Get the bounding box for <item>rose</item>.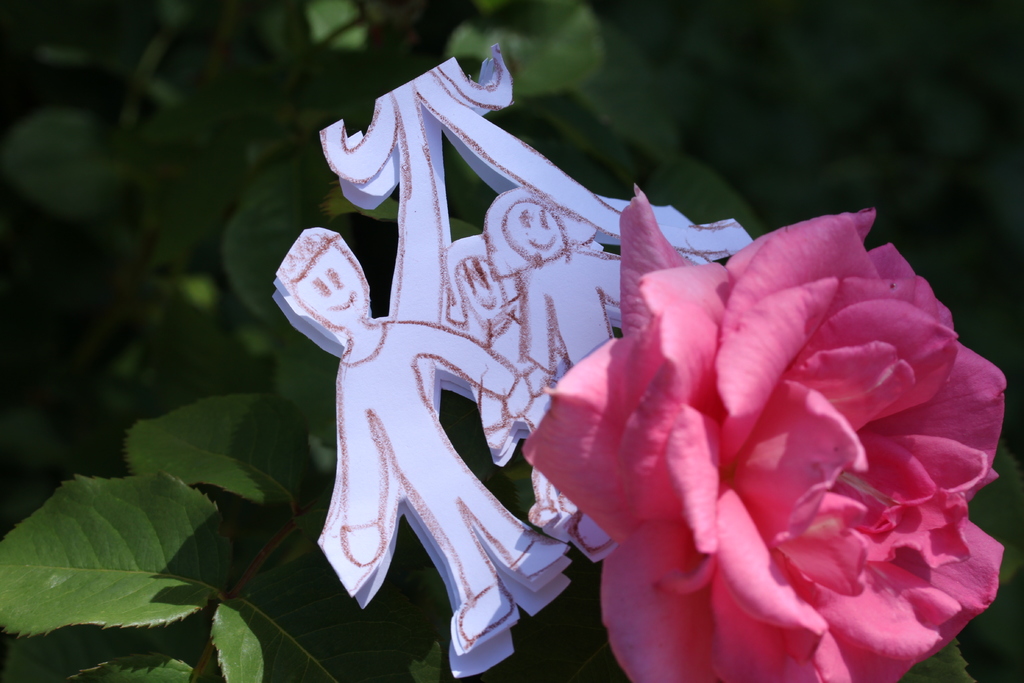
left=524, top=185, right=1007, bottom=682.
